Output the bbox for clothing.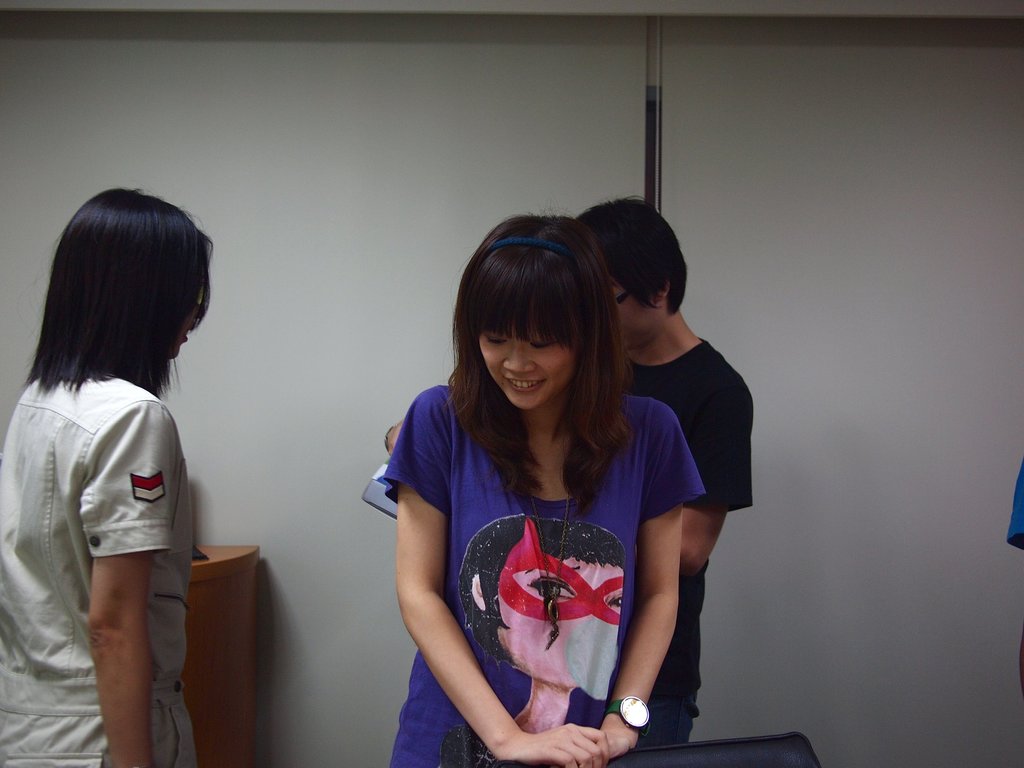
[399, 367, 698, 732].
